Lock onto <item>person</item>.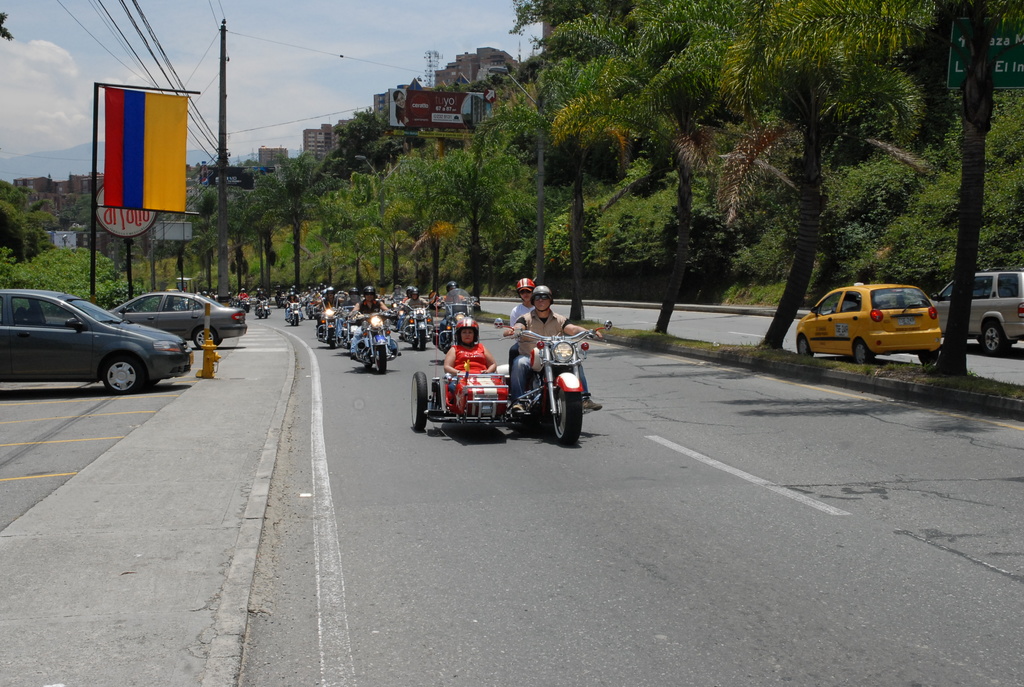
Locked: (511,274,594,451).
